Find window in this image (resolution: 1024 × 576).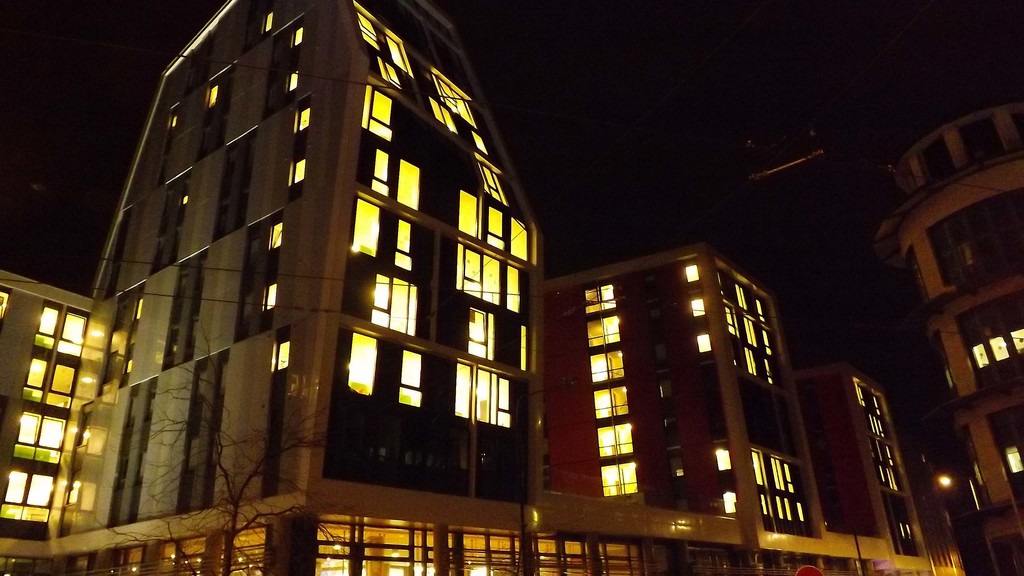
<bbox>435, 71, 474, 125</bbox>.
